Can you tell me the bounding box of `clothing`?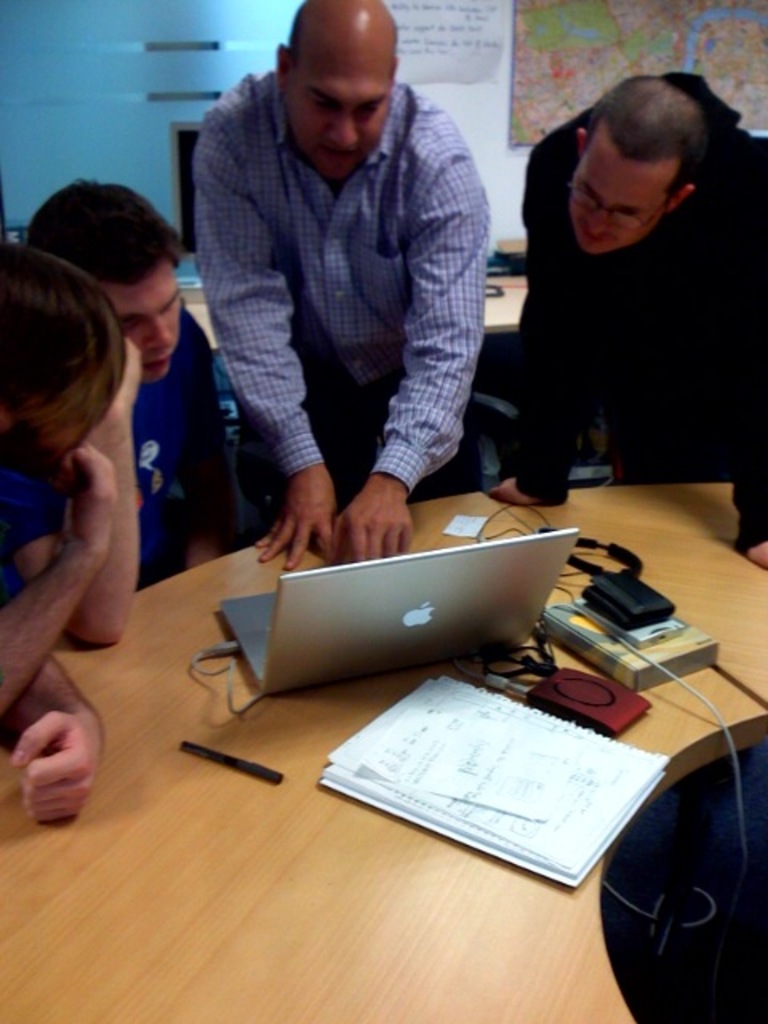
(left=192, top=67, right=490, bottom=523).
